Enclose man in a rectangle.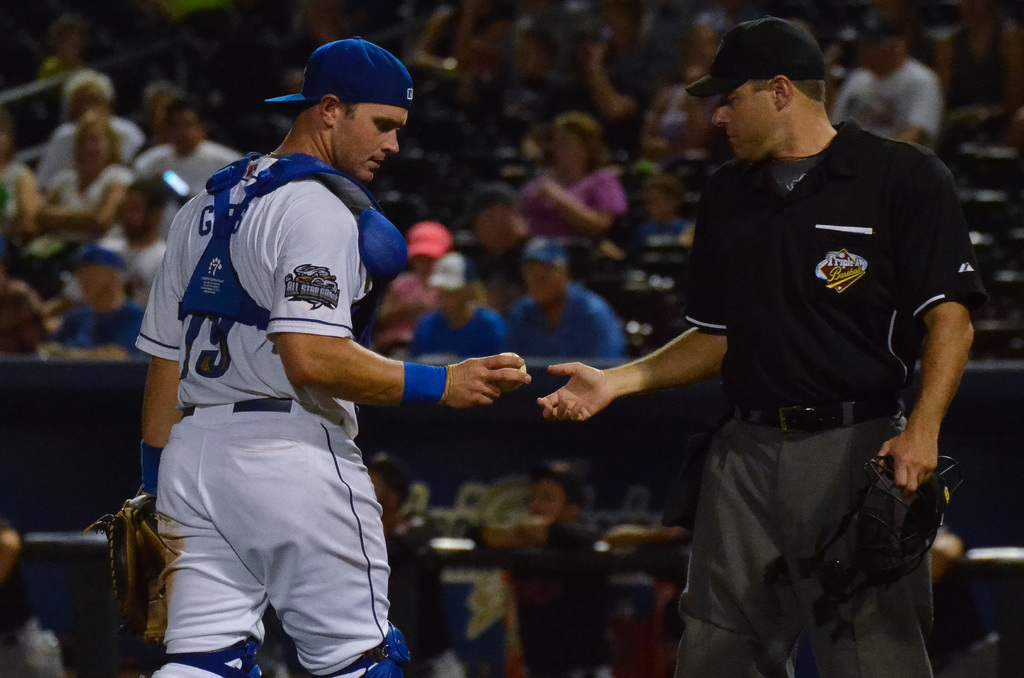
(x1=829, y1=9, x2=945, y2=160).
